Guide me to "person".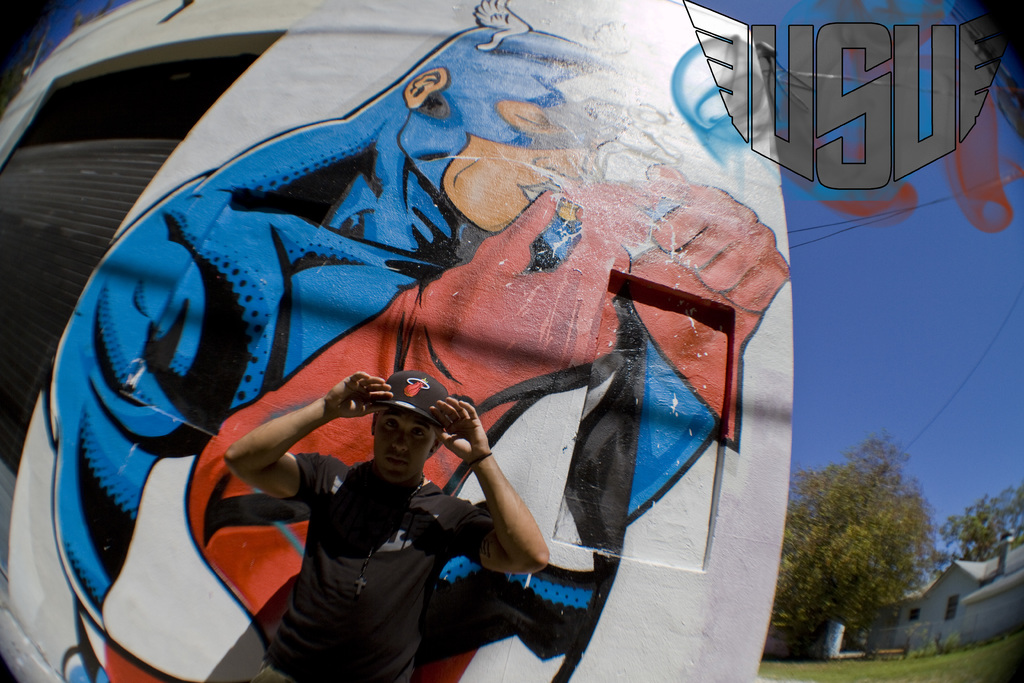
Guidance: locate(225, 368, 550, 682).
